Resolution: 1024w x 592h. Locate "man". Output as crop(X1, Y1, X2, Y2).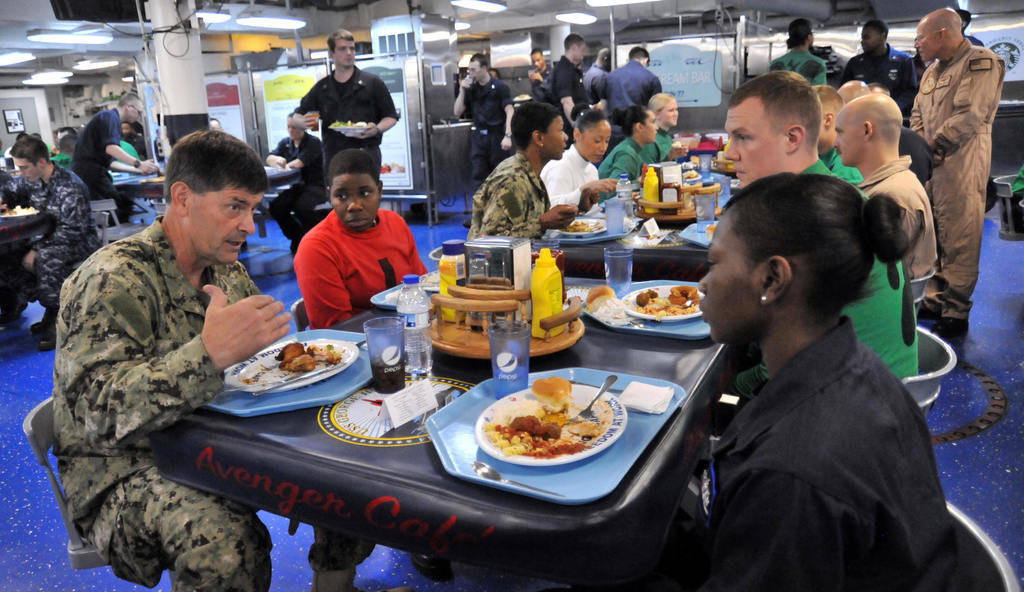
crop(50, 124, 292, 591).
